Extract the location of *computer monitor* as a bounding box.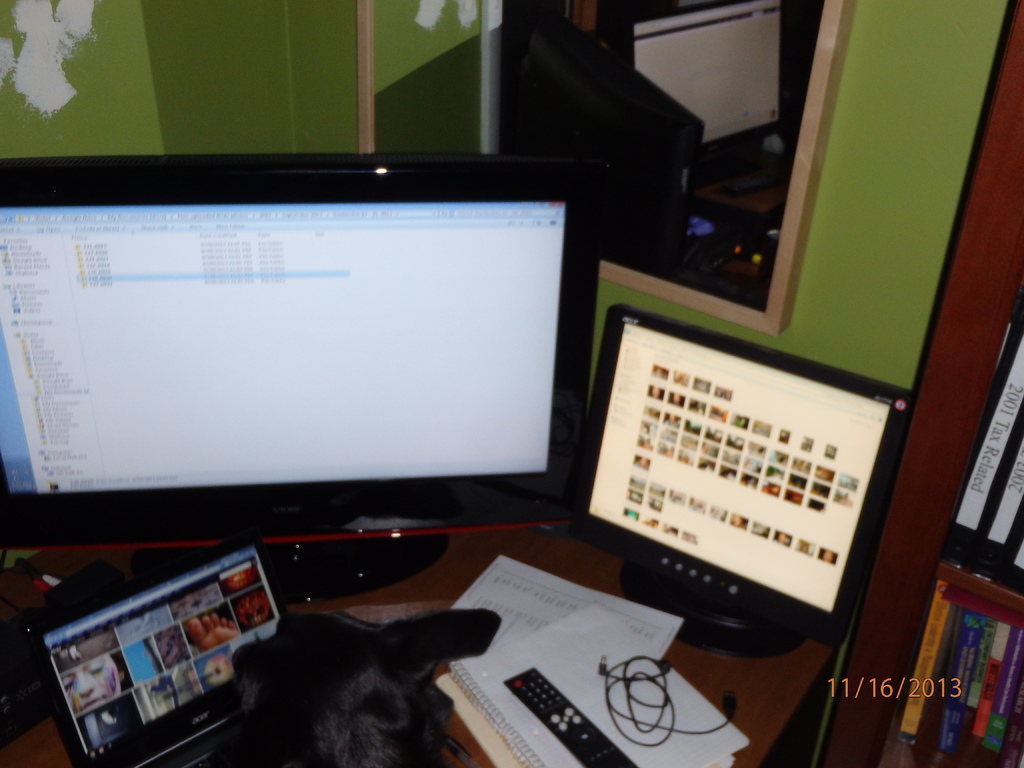
<bbox>568, 300, 920, 652</bbox>.
